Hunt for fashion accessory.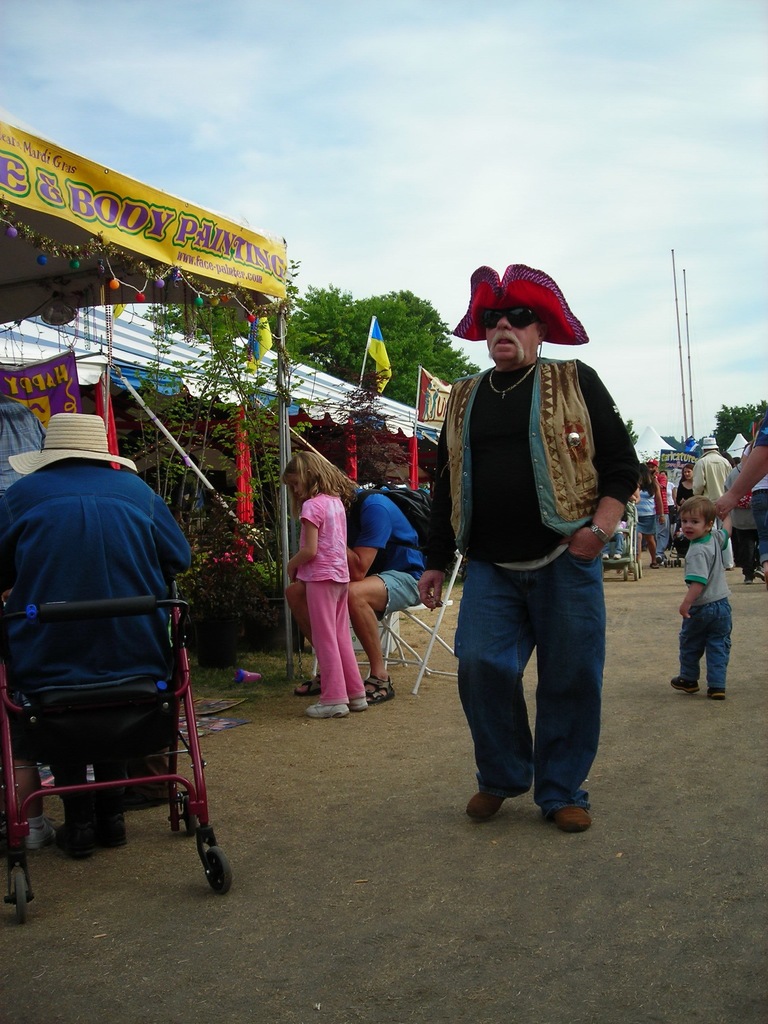
Hunted down at bbox=[6, 407, 139, 472].
